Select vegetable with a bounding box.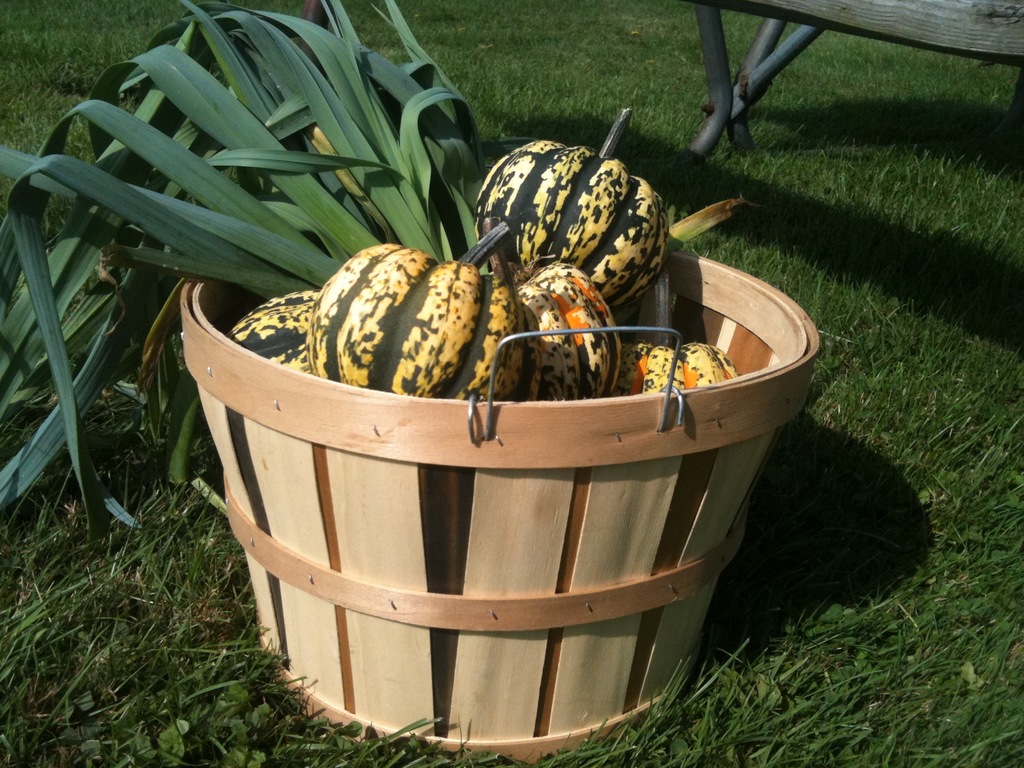
bbox(469, 105, 673, 308).
